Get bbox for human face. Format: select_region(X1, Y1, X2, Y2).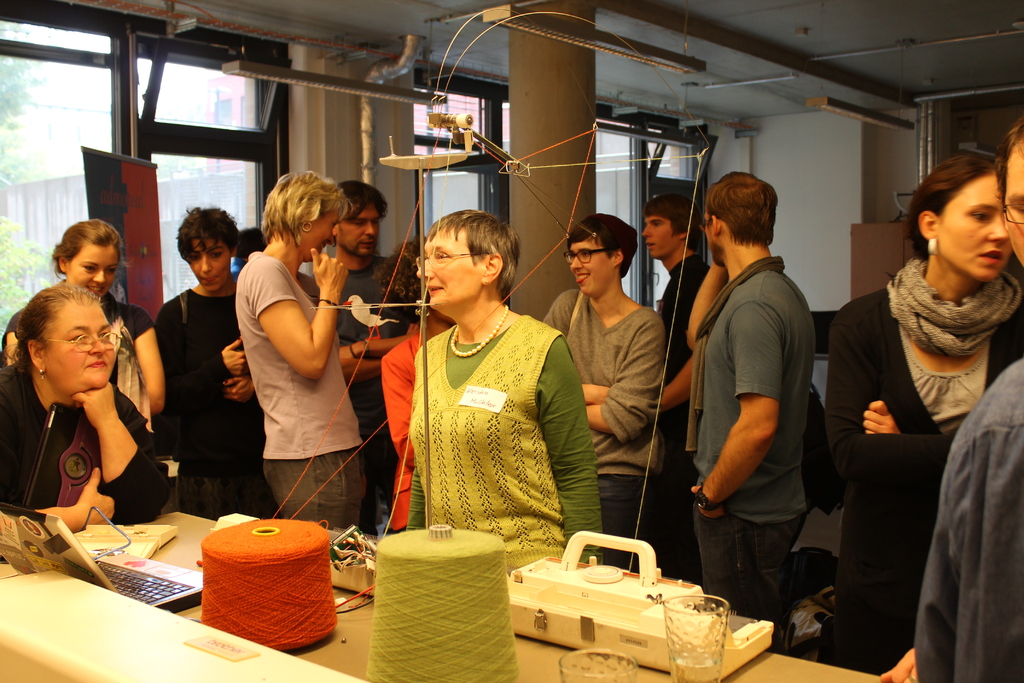
select_region(643, 214, 676, 260).
